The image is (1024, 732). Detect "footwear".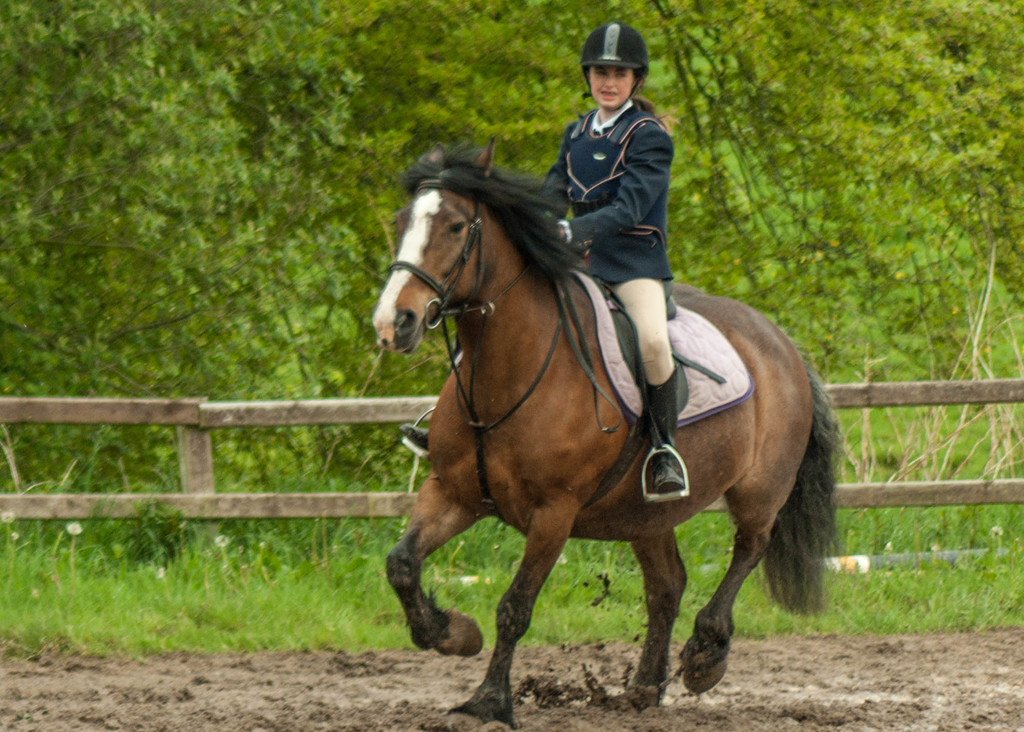
Detection: bbox=(399, 425, 425, 460).
